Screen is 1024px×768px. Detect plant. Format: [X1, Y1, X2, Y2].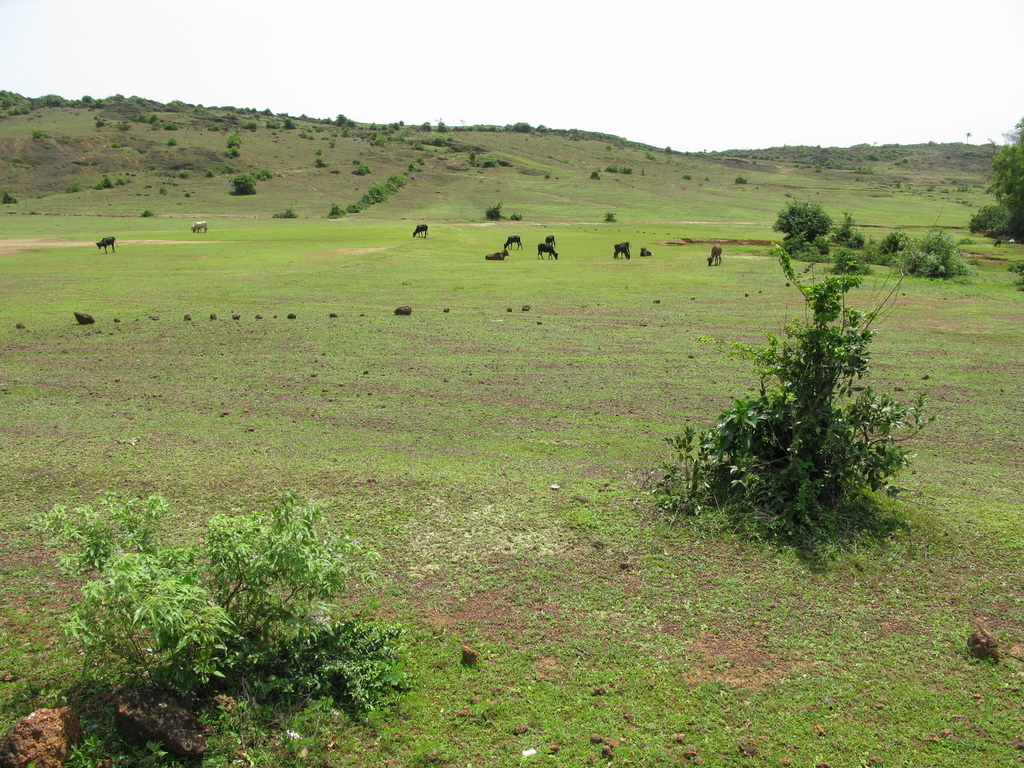
[329, 202, 345, 217].
